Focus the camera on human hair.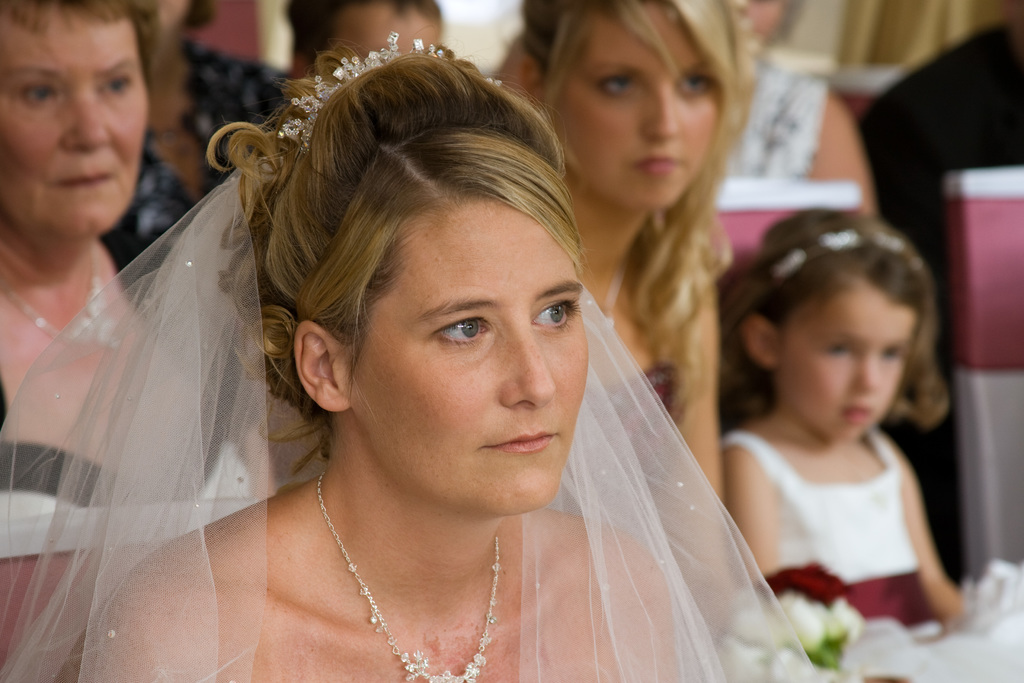
Focus region: bbox=(0, 0, 155, 90).
